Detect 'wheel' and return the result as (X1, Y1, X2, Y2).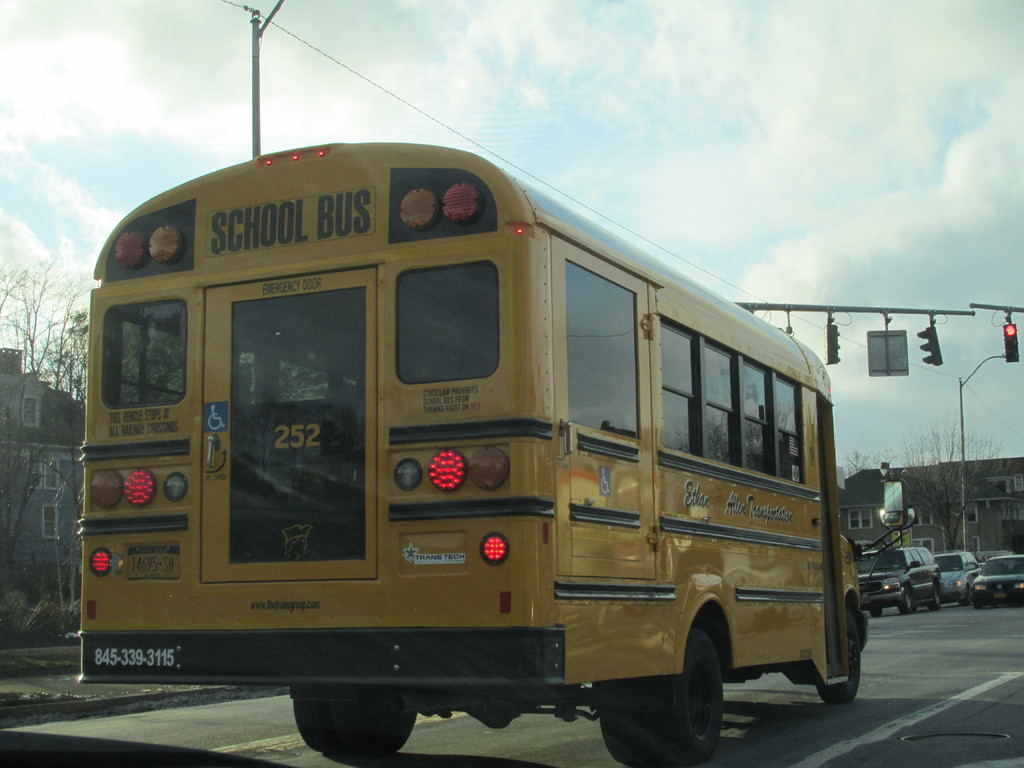
(927, 593, 945, 612).
